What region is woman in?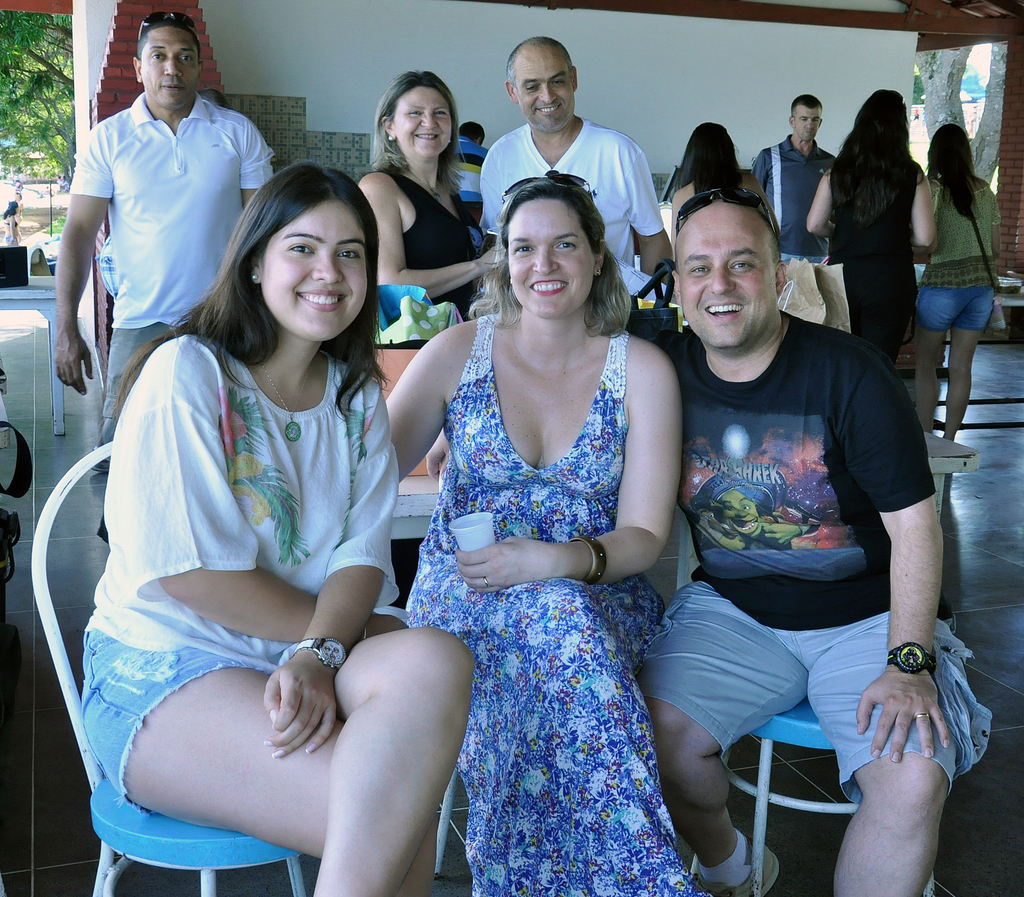
(left=804, top=82, right=933, bottom=368).
